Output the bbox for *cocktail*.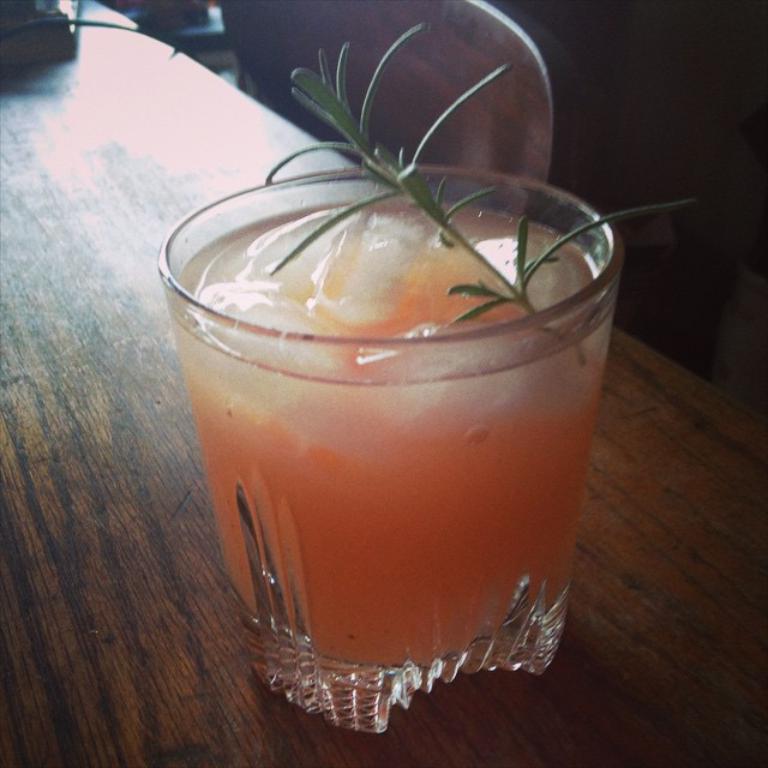
[x1=166, y1=128, x2=629, y2=718].
